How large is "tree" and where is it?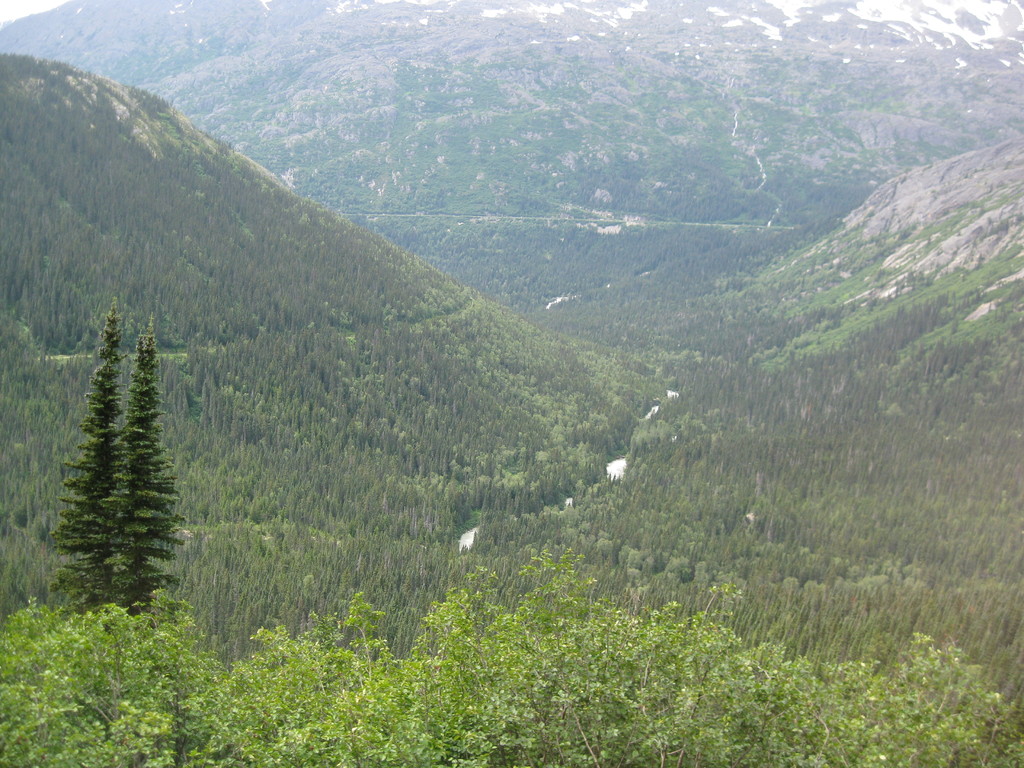
Bounding box: x1=6 y1=232 x2=26 y2=298.
